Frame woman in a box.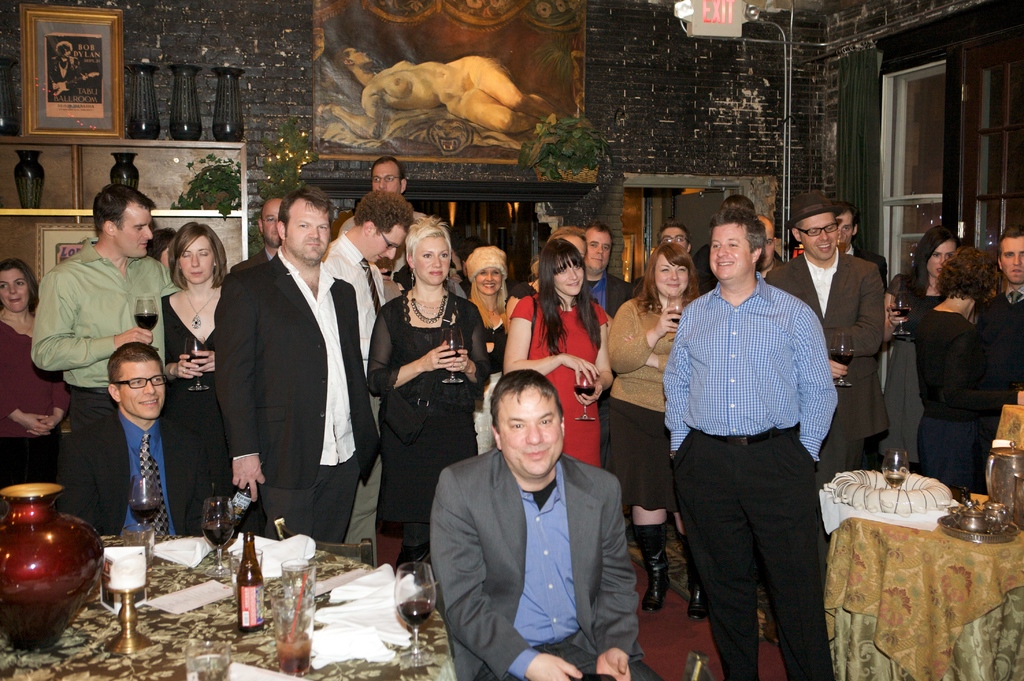
x1=463, y1=243, x2=520, y2=454.
